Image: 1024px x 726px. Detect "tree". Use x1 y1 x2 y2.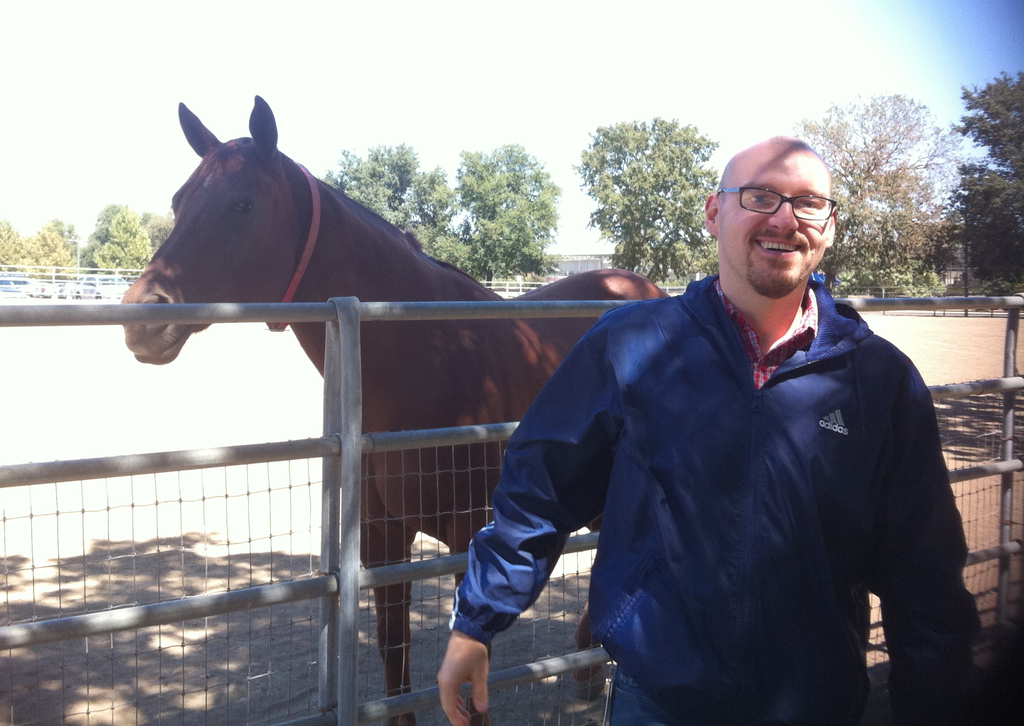
460 140 561 277.
